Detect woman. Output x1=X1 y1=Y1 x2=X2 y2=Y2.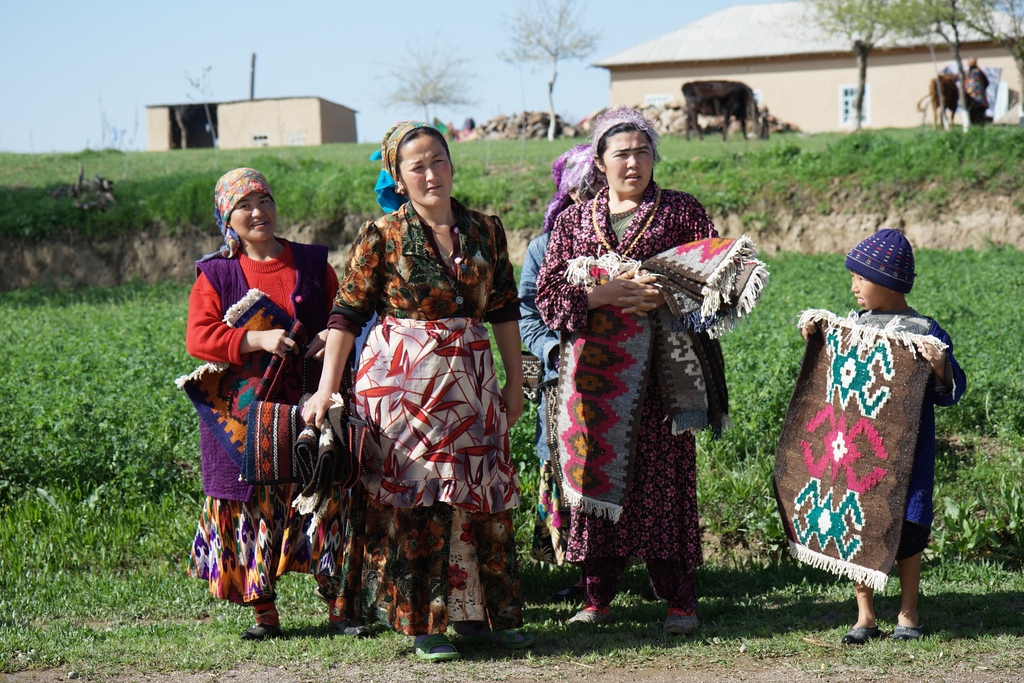
x1=181 y1=161 x2=375 y2=634.
